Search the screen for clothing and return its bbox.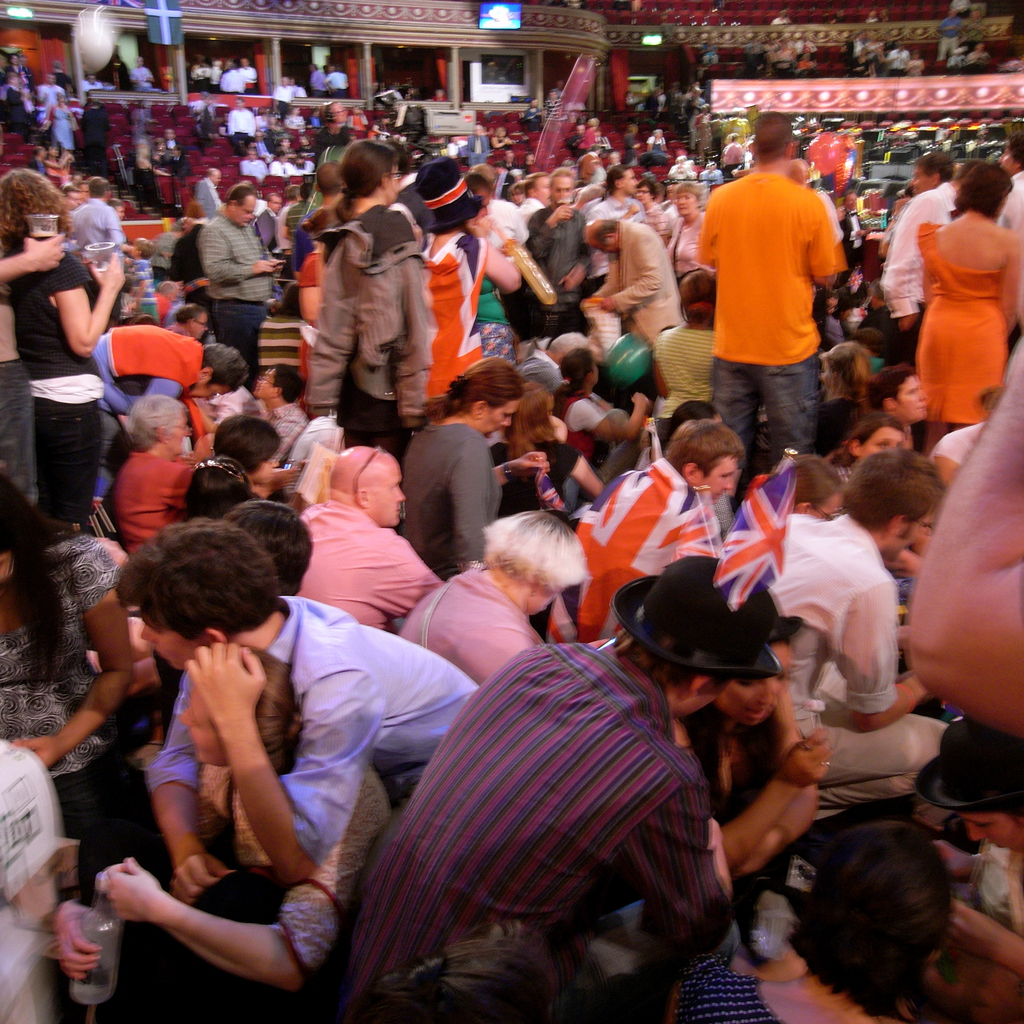
Found: detection(394, 419, 499, 573).
